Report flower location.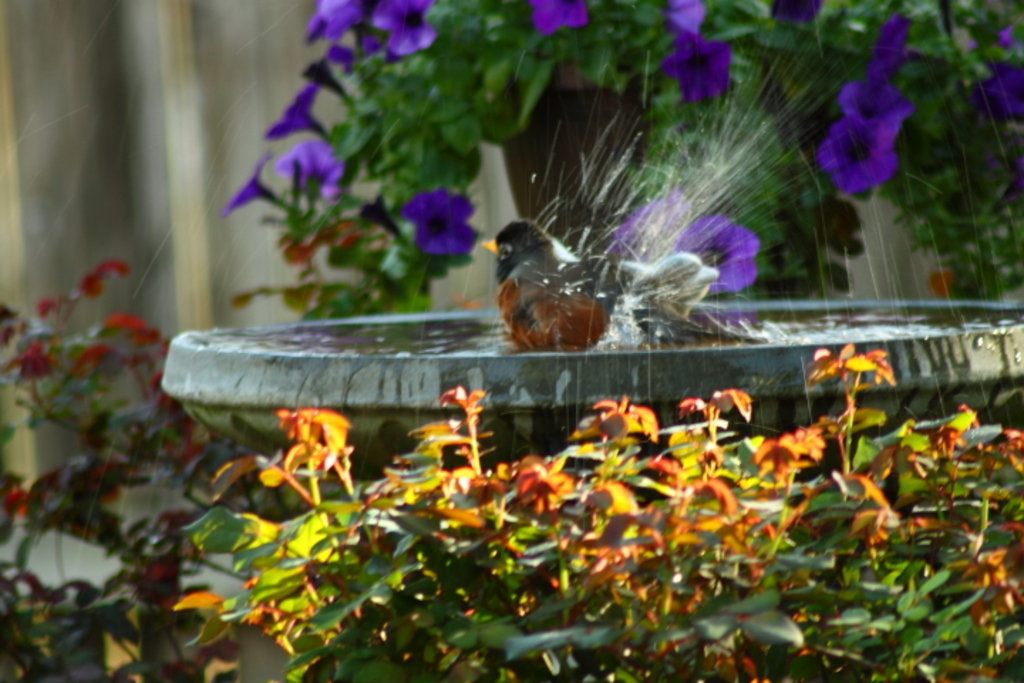
Report: x1=604, y1=189, x2=695, y2=268.
